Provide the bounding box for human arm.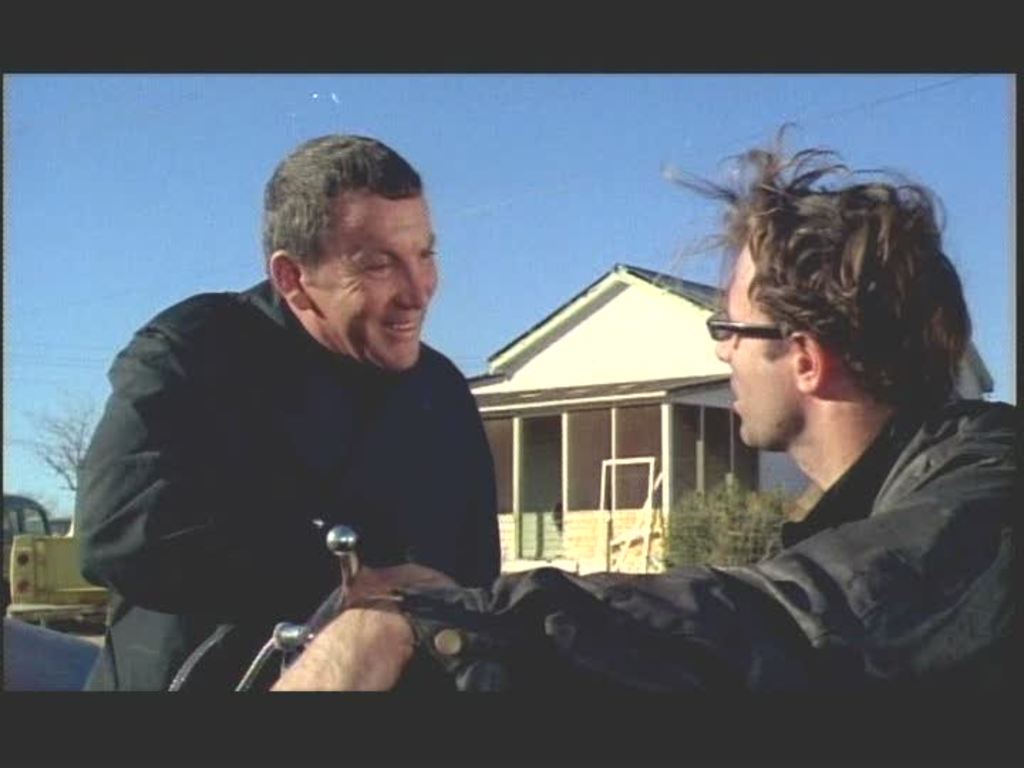
BBox(344, 383, 501, 610).
